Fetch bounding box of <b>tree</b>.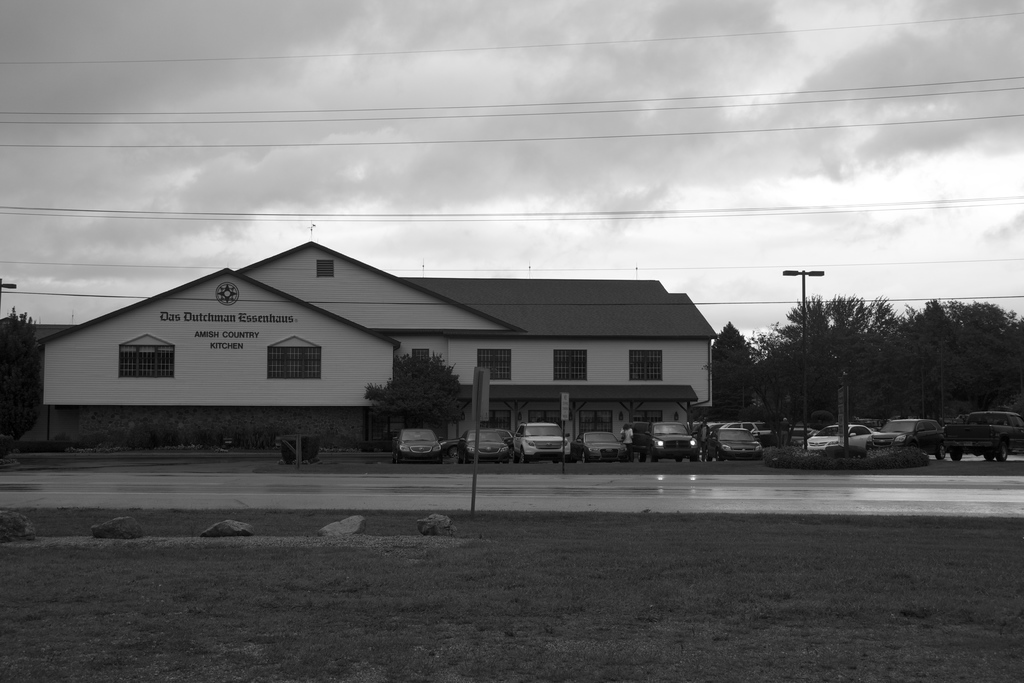
Bbox: {"left": 0, "top": 305, "right": 42, "bottom": 450}.
